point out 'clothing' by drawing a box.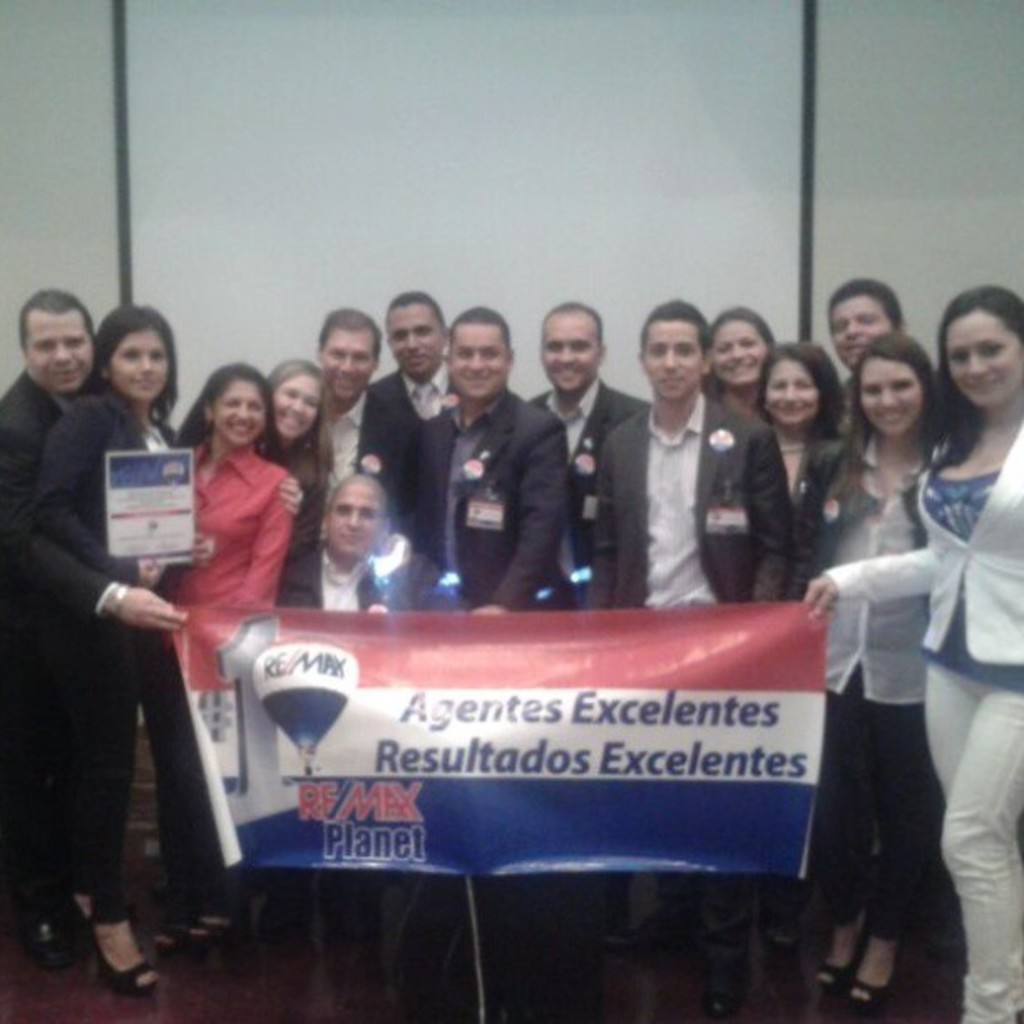
locate(30, 378, 218, 917).
